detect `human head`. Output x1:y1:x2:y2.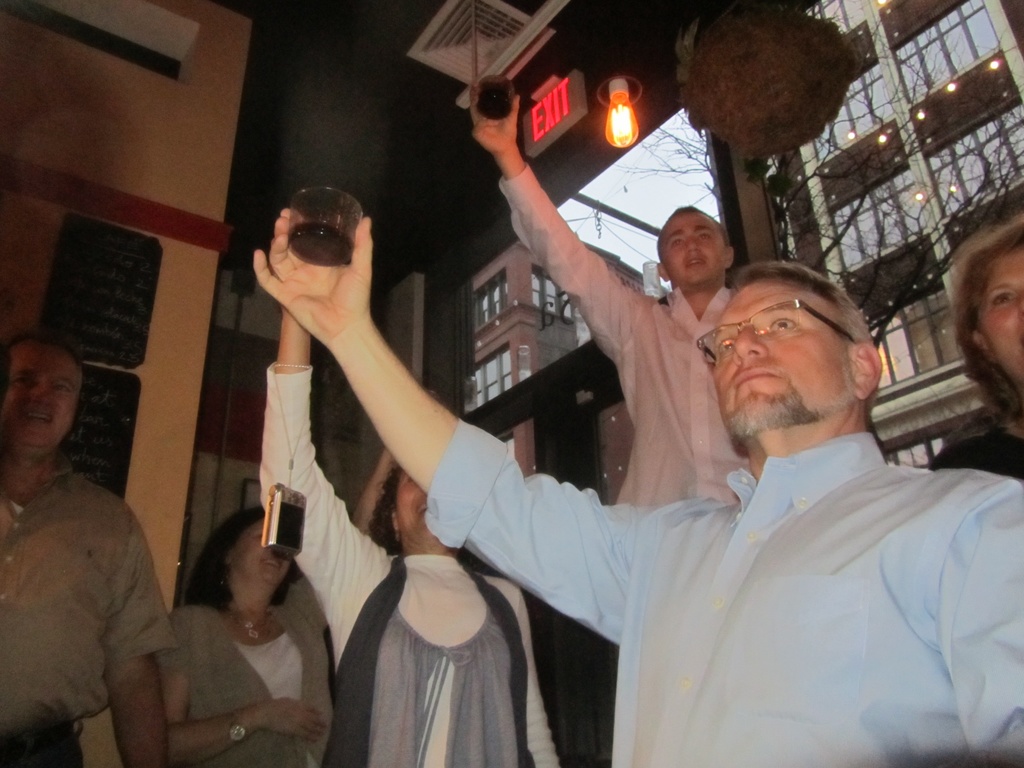
369:461:463:553.
